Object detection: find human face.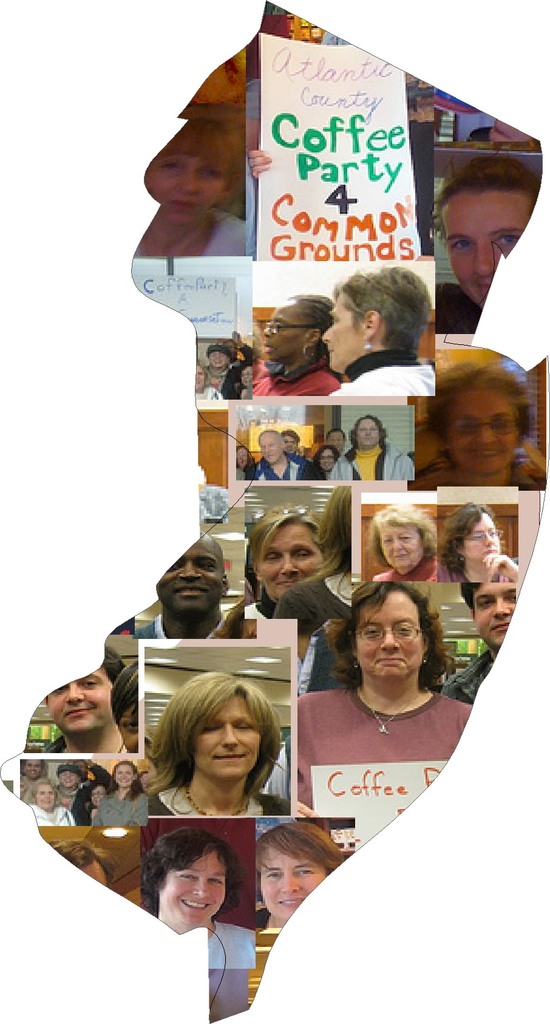
rect(257, 845, 325, 921).
